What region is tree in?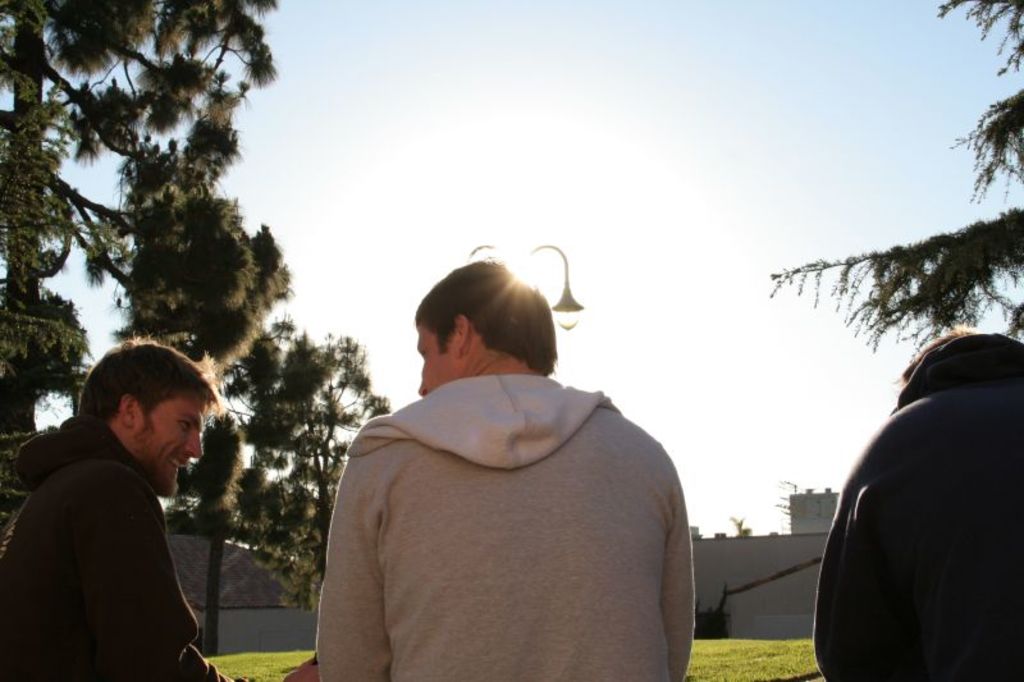
(0, 0, 383, 608).
